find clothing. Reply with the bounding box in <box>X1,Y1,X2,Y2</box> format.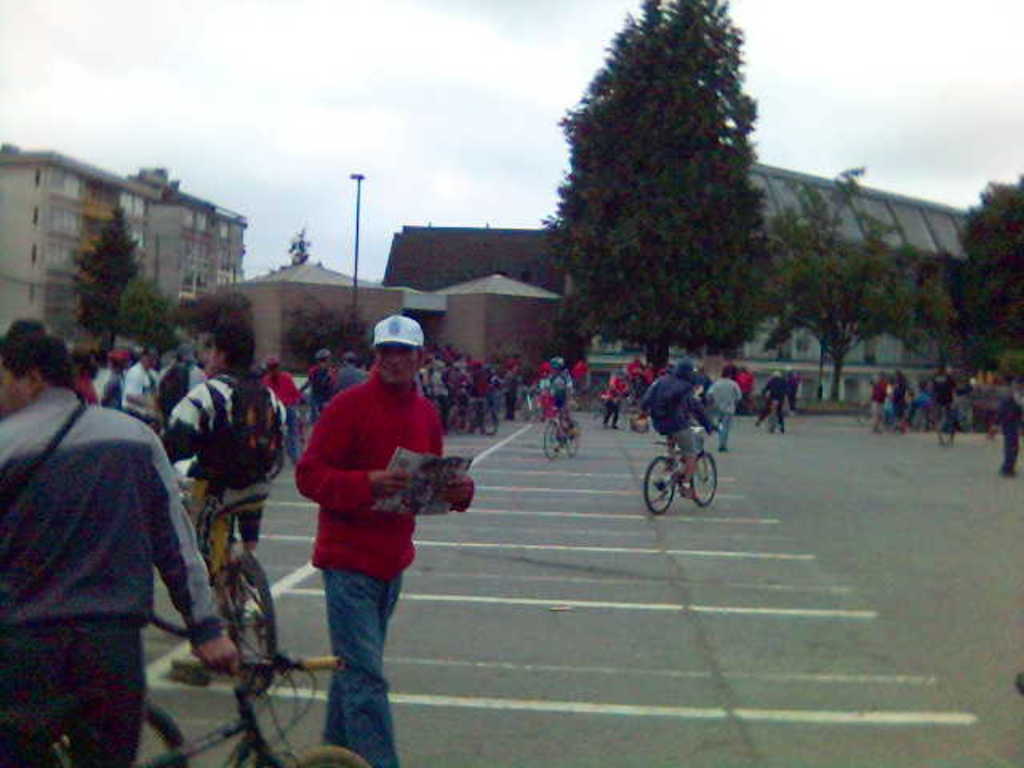
<box>122,363,160,422</box>.
